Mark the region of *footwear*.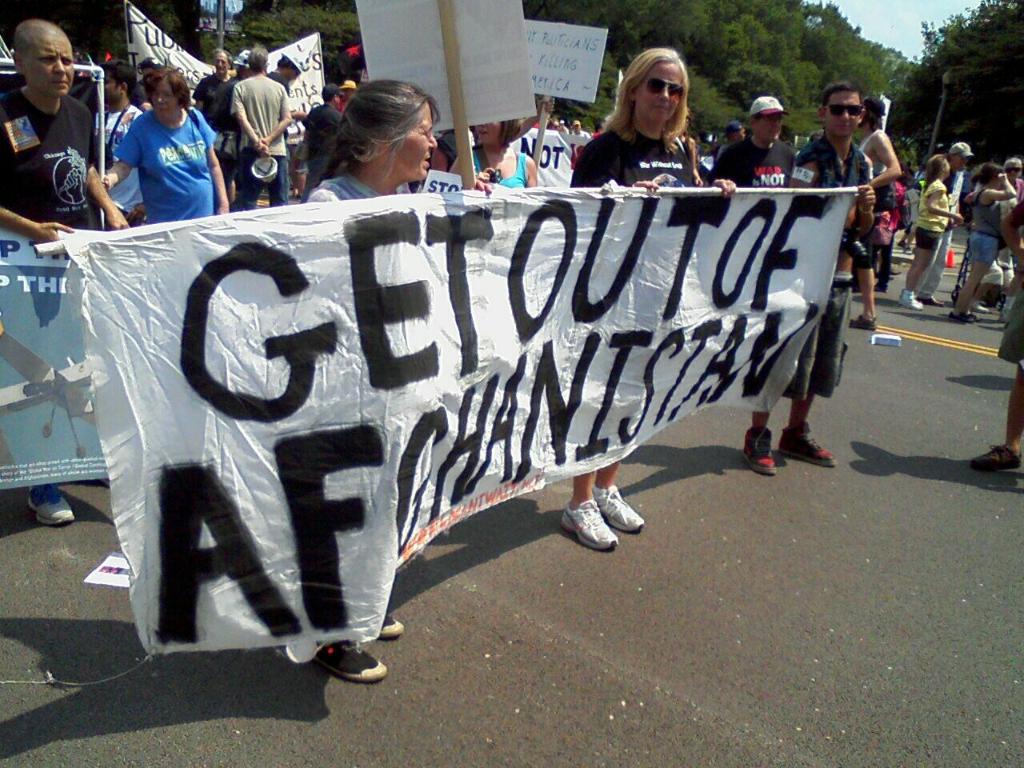
Region: [x1=558, y1=496, x2=624, y2=554].
